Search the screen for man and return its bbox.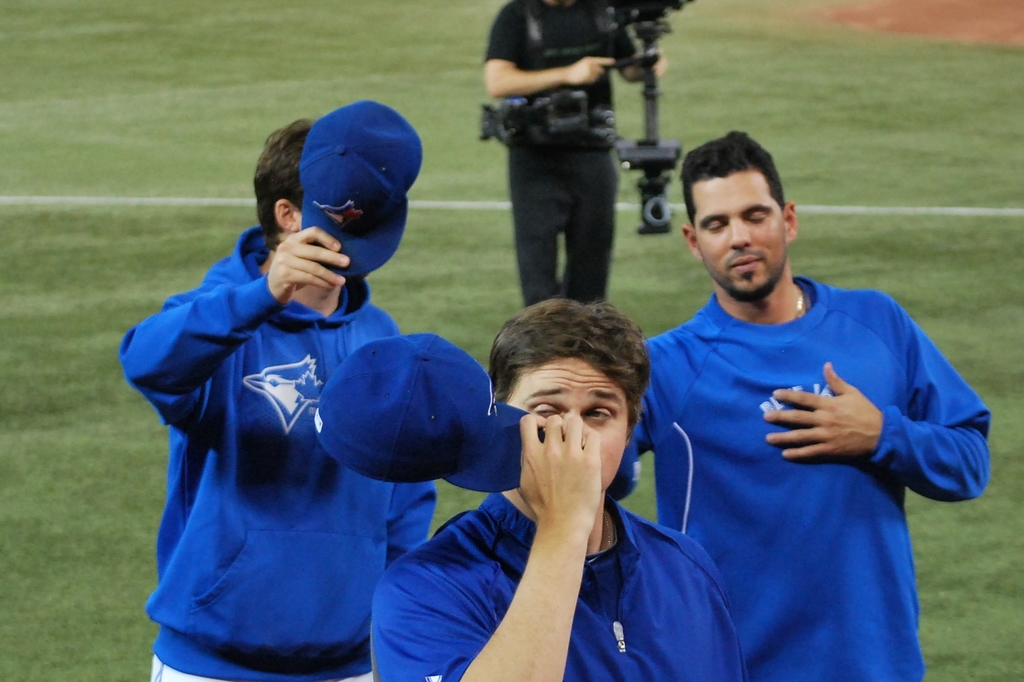
Found: box=[616, 149, 1002, 640].
